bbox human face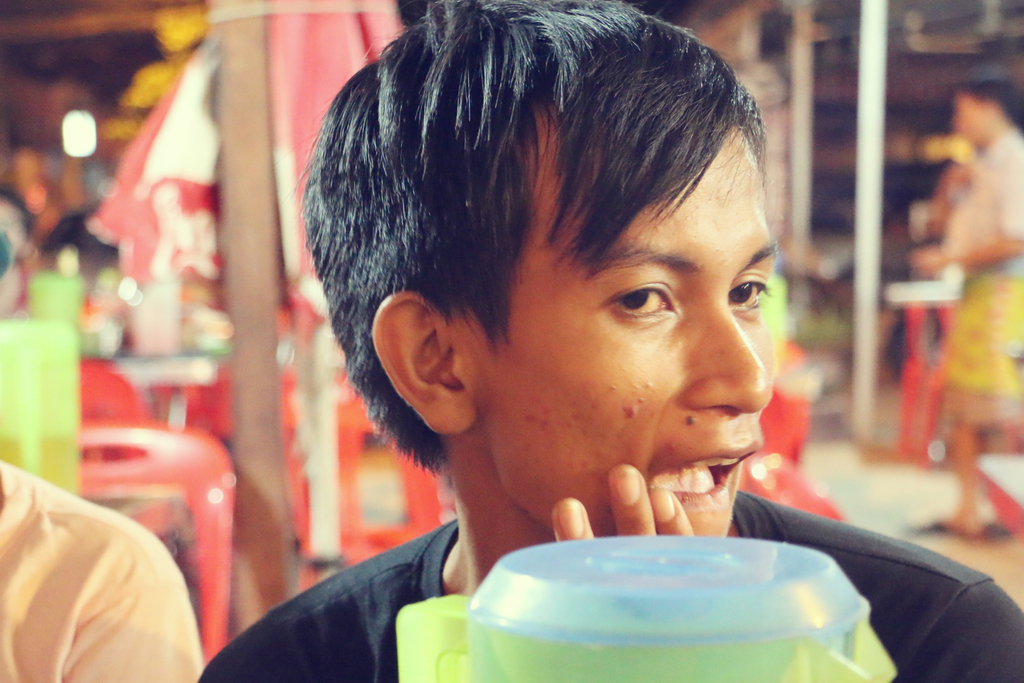
(x1=470, y1=129, x2=769, y2=538)
